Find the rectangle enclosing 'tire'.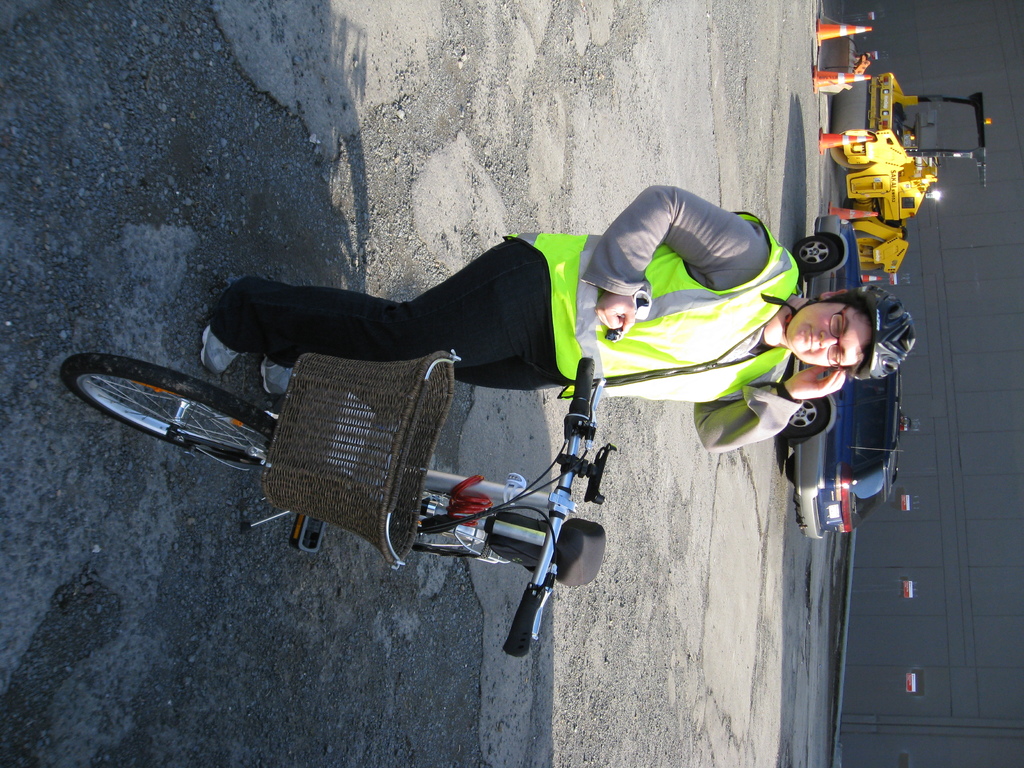
[x1=70, y1=367, x2=292, y2=483].
